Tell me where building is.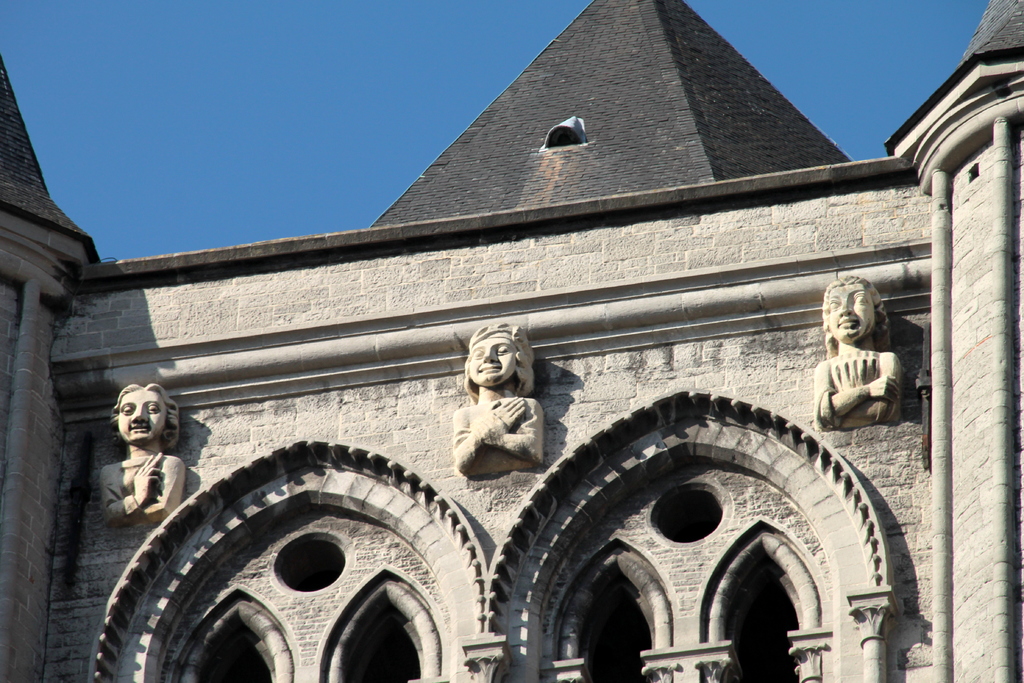
building is at Rect(0, 0, 1023, 682).
